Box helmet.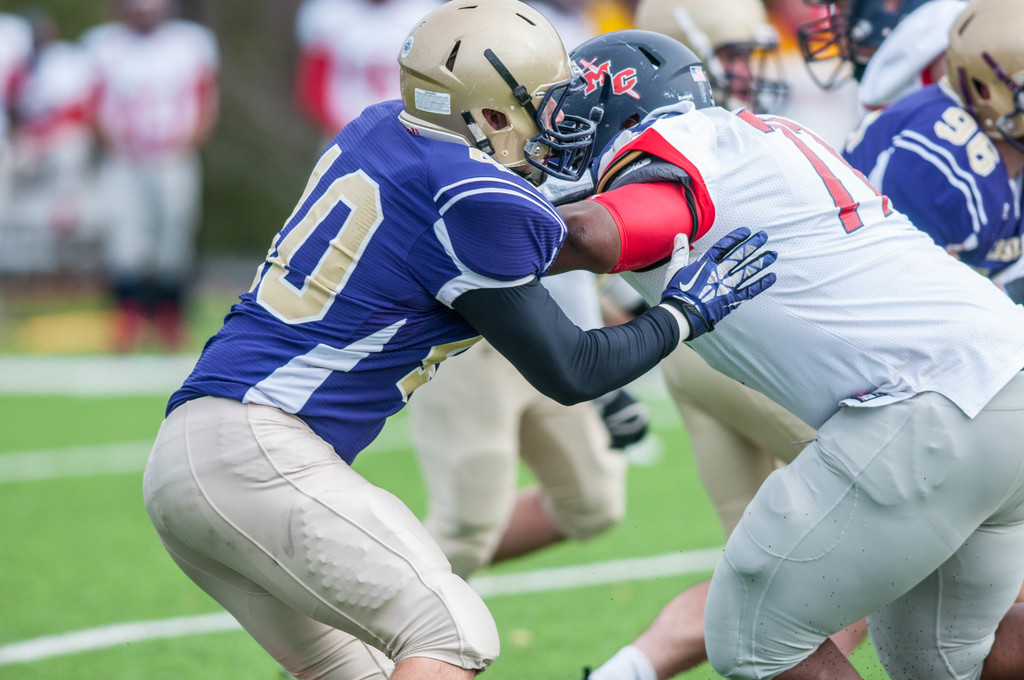
region(796, 0, 927, 94).
